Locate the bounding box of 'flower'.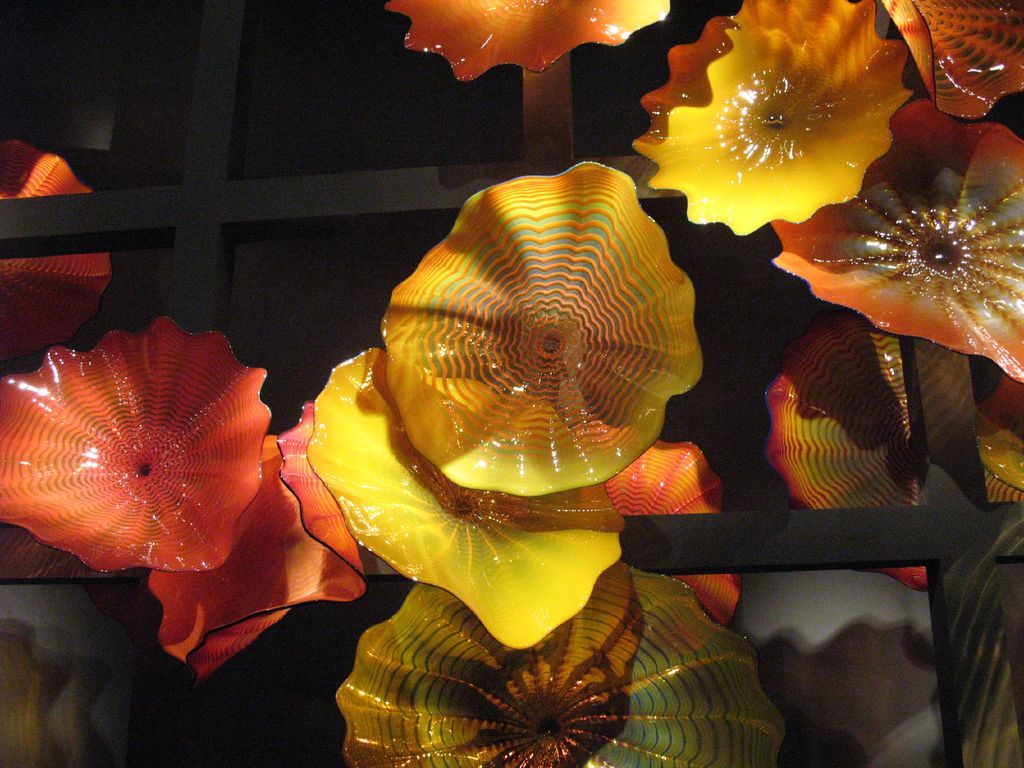
Bounding box: select_region(771, 97, 1023, 380).
